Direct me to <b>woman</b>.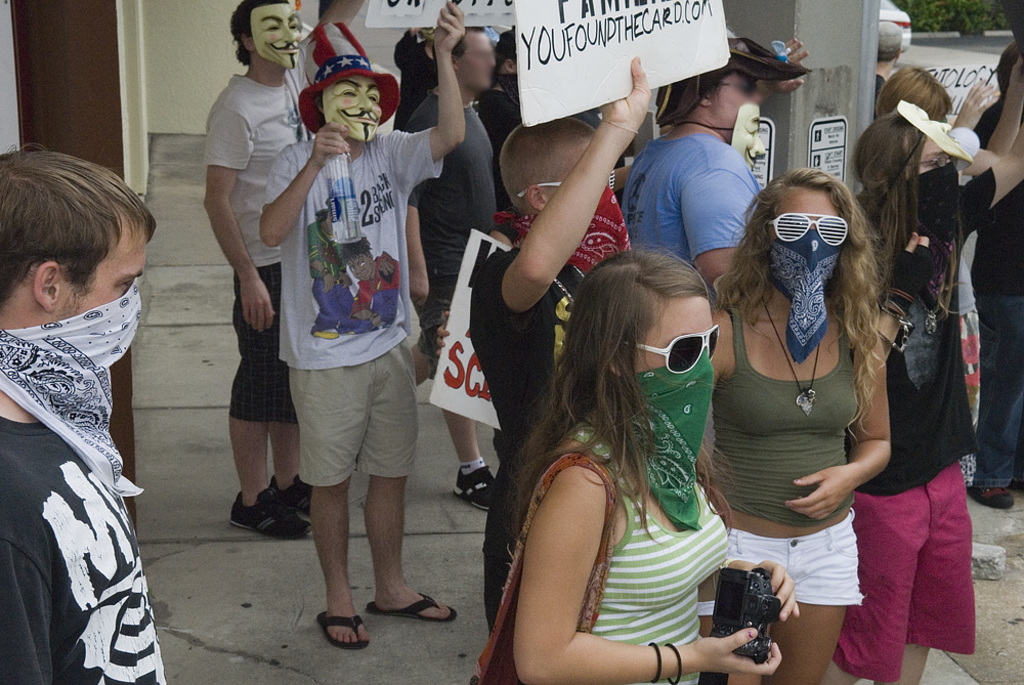
Direction: 826/92/1023/684.
